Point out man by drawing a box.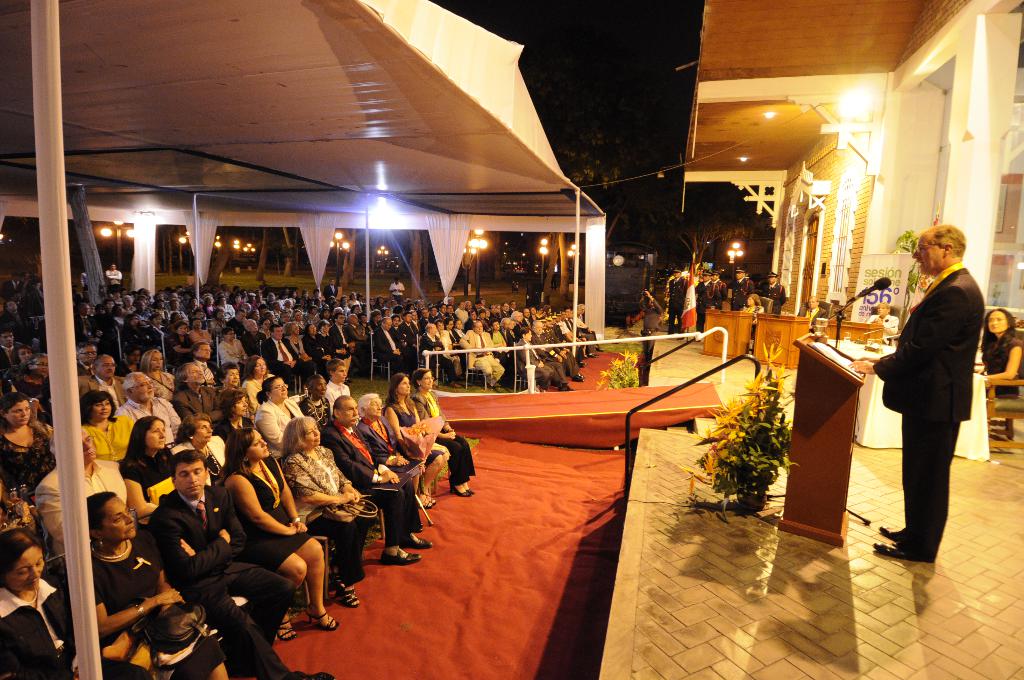
pyautogui.locateOnScreen(848, 226, 986, 561).
